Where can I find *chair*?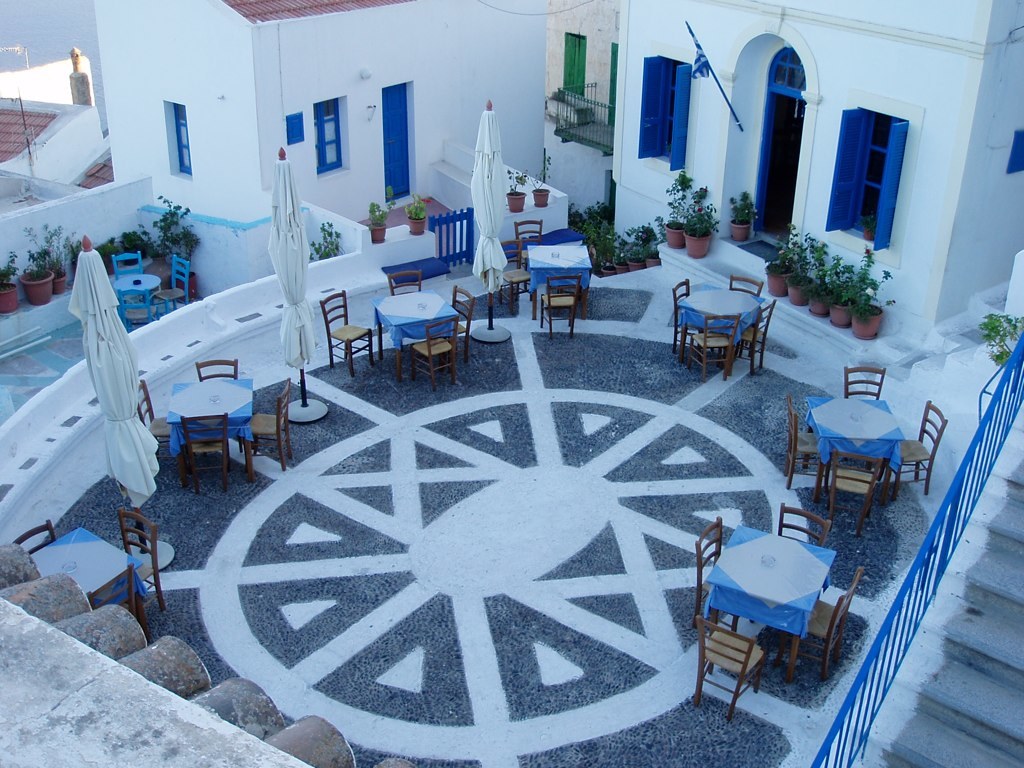
You can find it at (4,519,54,560).
